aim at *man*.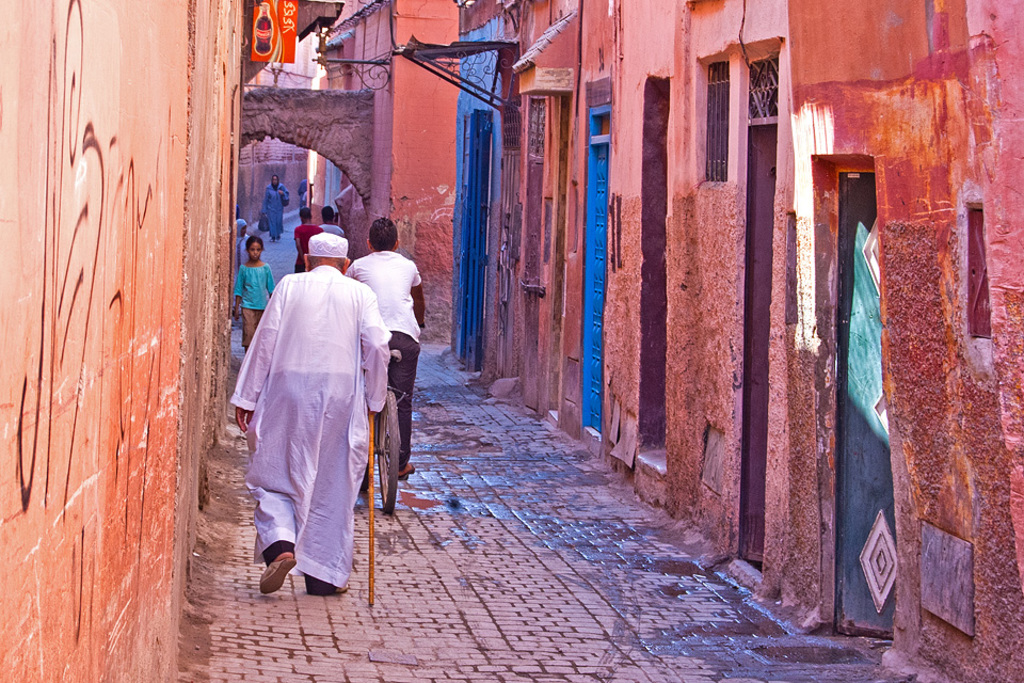
Aimed at (x1=341, y1=223, x2=430, y2=476).
